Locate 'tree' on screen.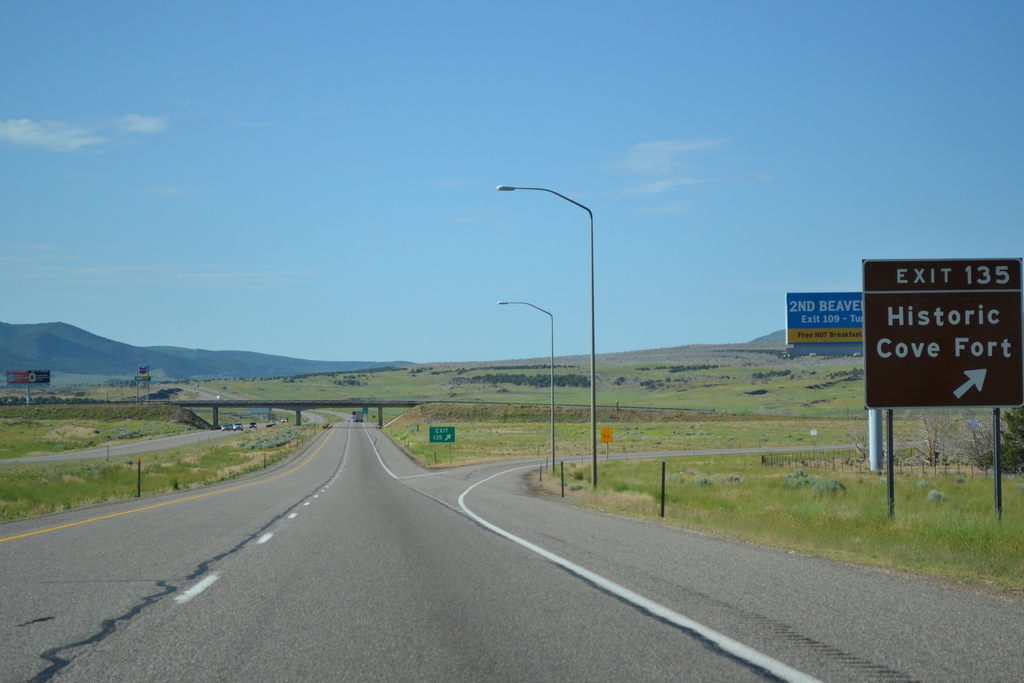
On screen at crop(458, 372, 555, 391).
